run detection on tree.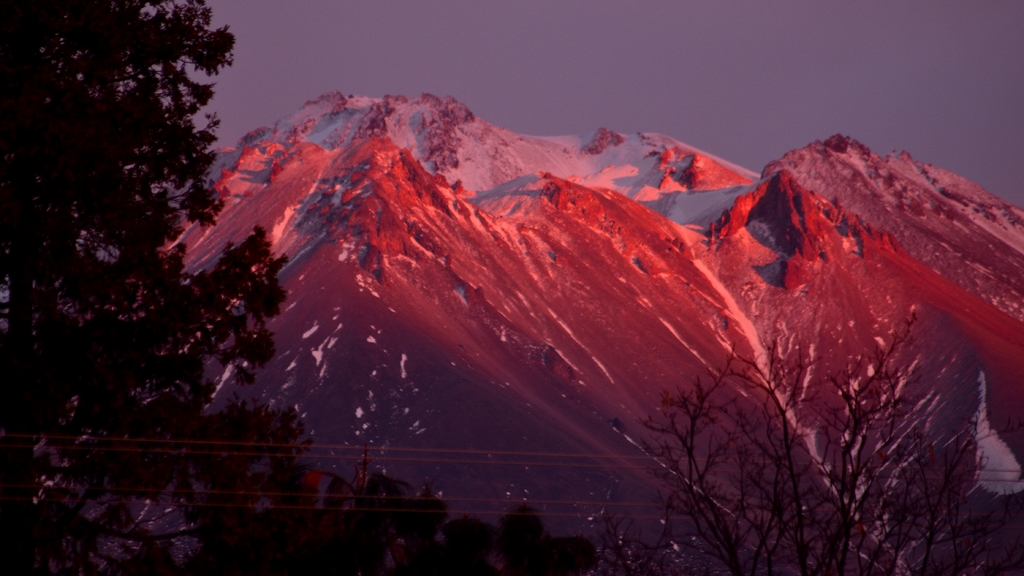
Result: 636, 313, 1023, 575.
